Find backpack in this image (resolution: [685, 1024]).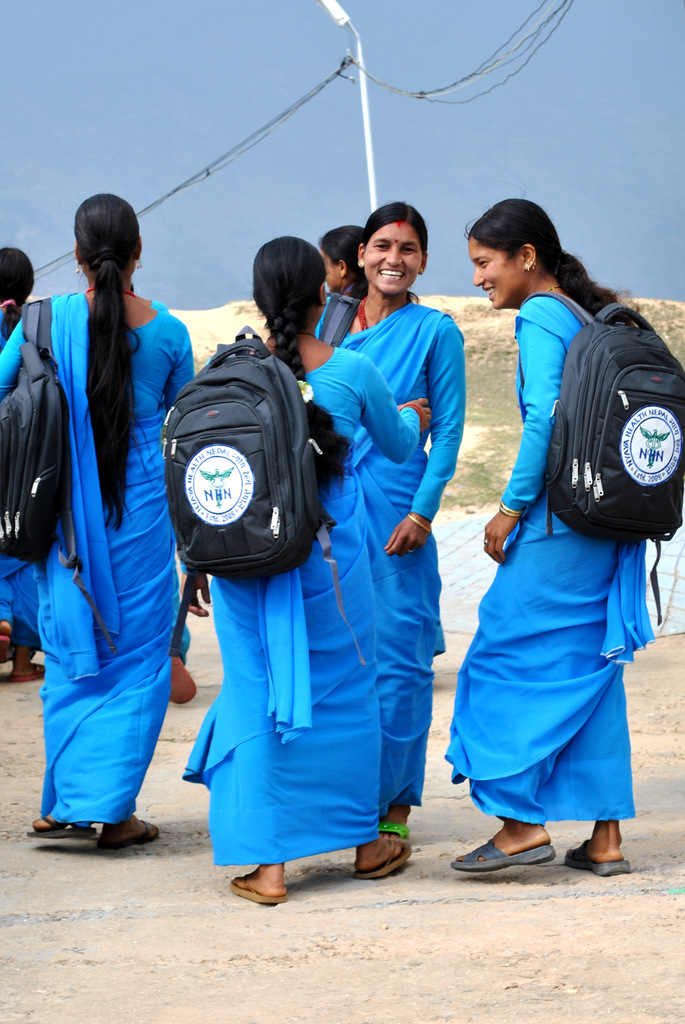
x1=527 y1=295 x2=683 y2=629.
